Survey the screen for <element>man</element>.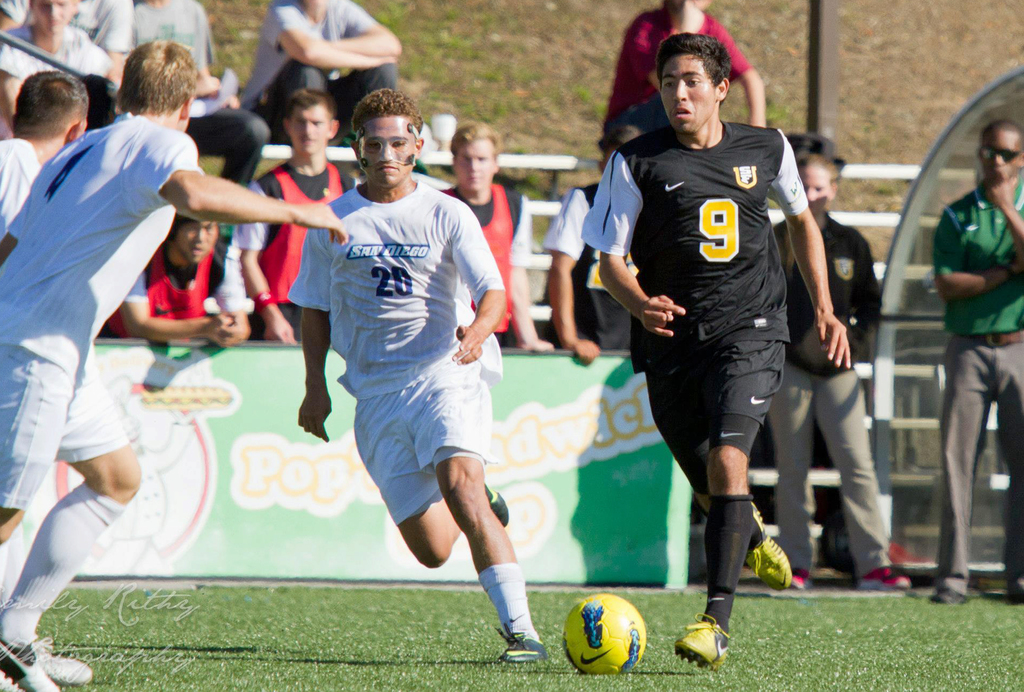
Survey found: box(0, 72, 90, 246).
